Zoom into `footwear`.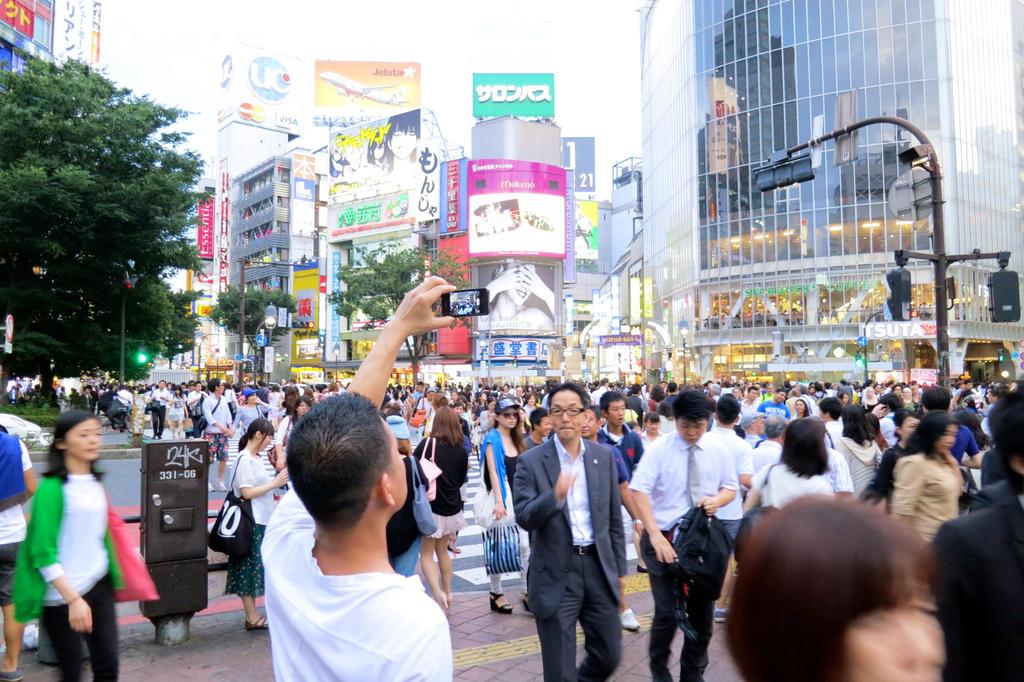
Zoom target: box(621, 608, 641, 631).
